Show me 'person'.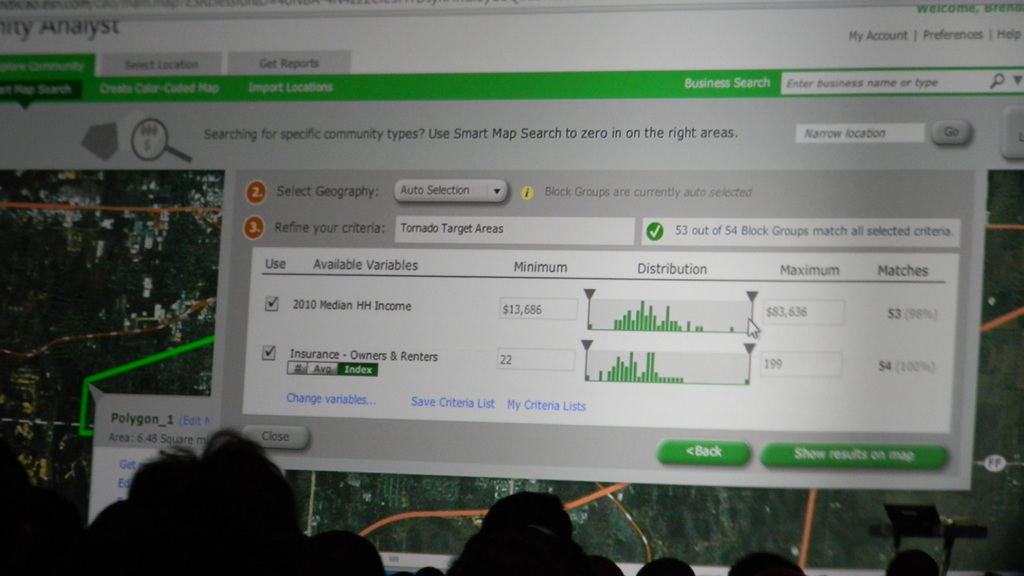
'person' is here: {"x1": 722, "y1": 554, "x2": 810, "y2": 575}.
